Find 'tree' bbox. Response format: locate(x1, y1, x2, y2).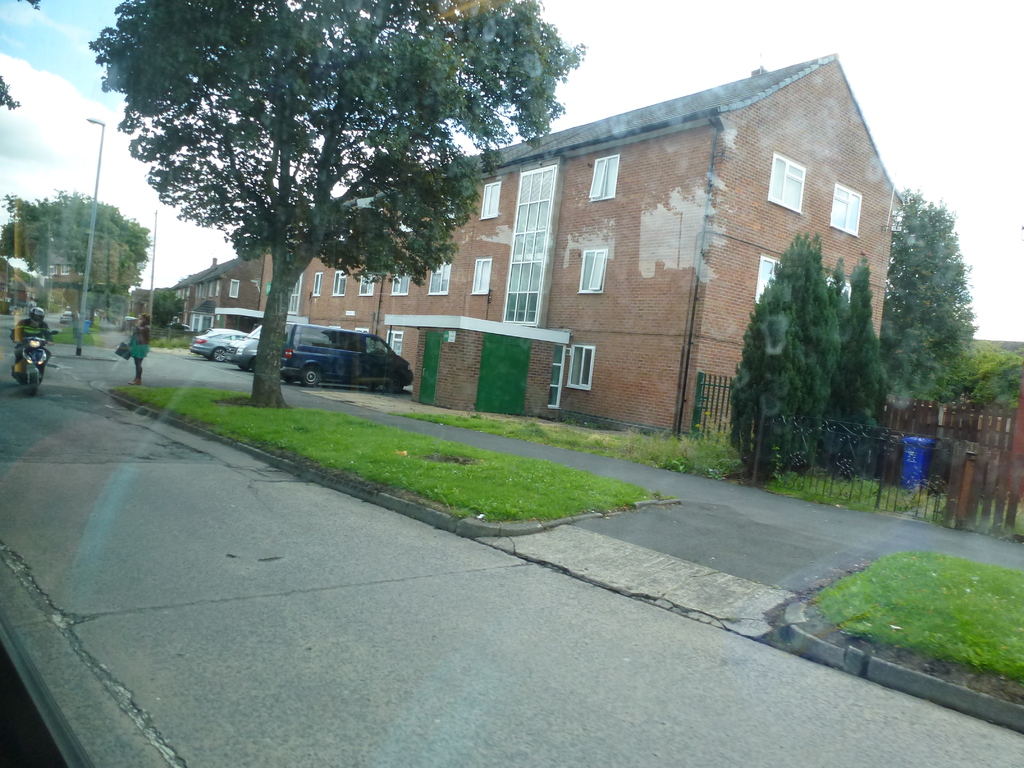
locate(890, 177, 981, 404).
